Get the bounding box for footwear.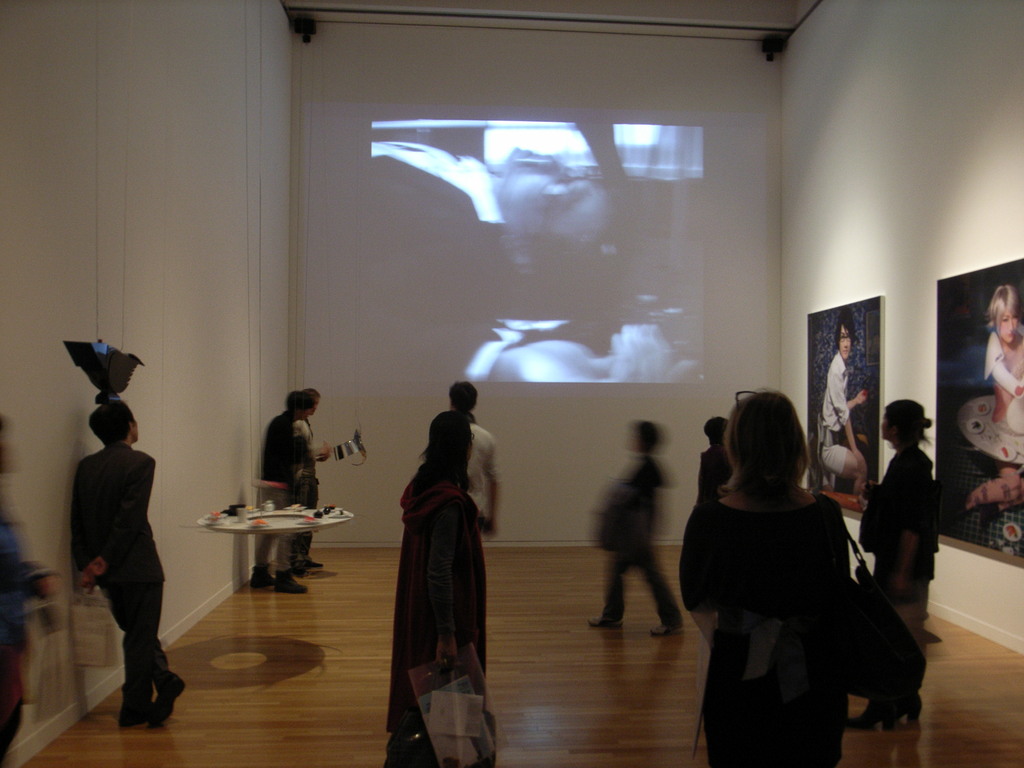
pyautogui.locateOnScreen(246, 564, 269, 595).
